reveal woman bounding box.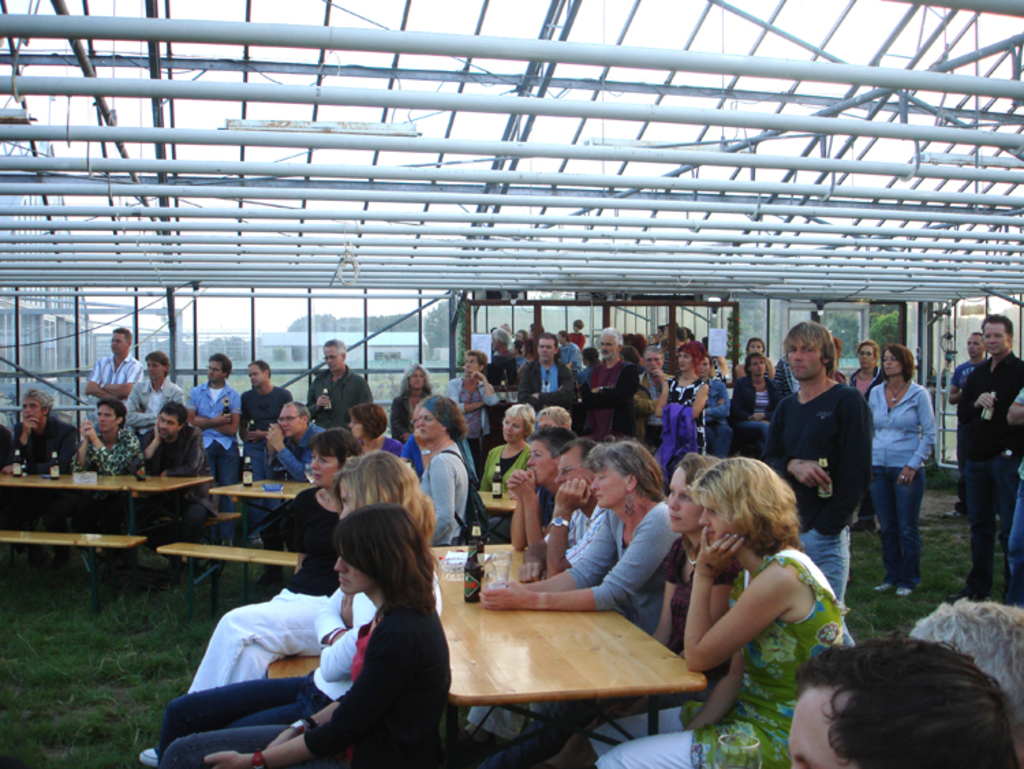
Revealed: <bbox>272, 434, 371, 594</bbox>.
